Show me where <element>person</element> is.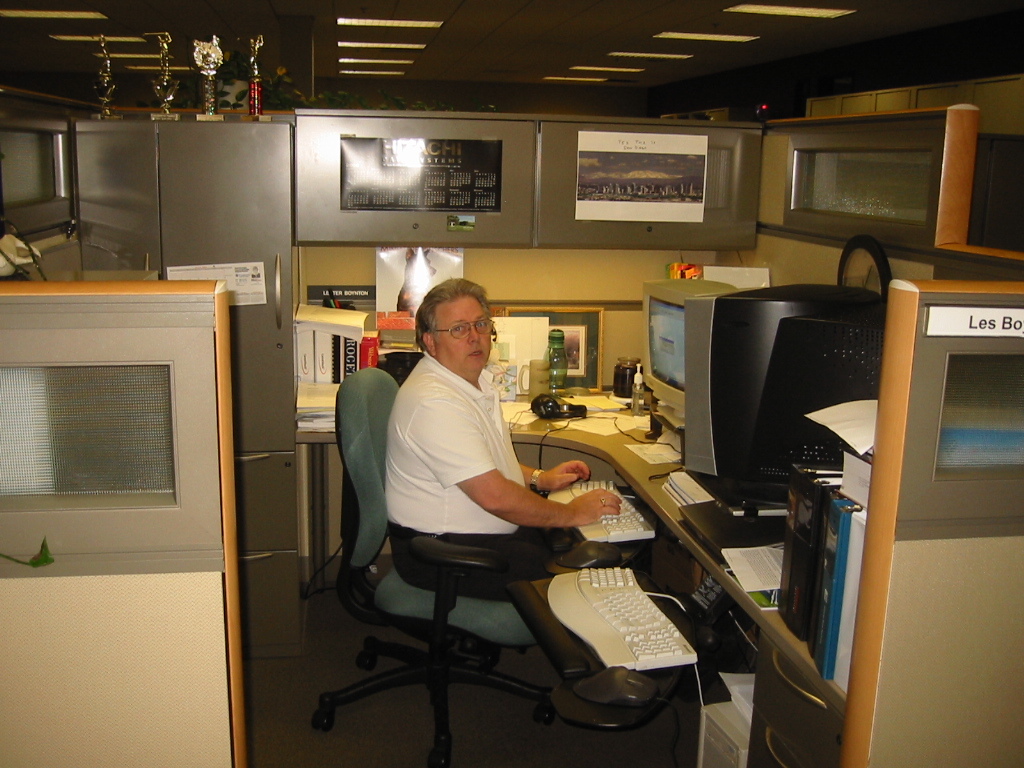
<element>person</element> is at left=378, top=279, right=665, bottom=673.
